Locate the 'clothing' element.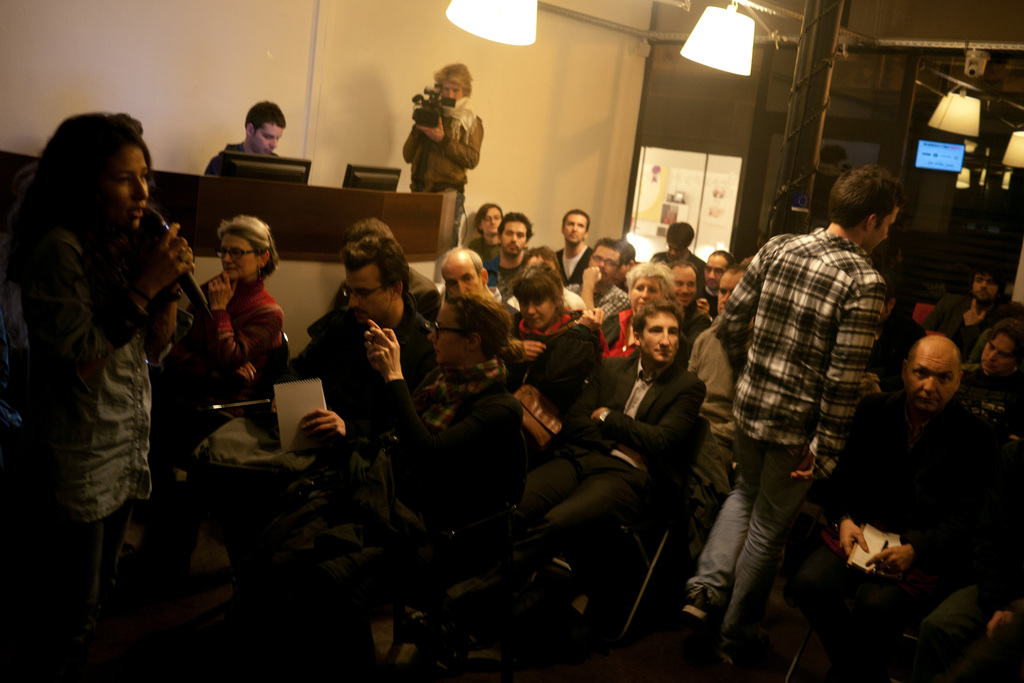
Element bbox: <box>202,140,278,180</box>.
